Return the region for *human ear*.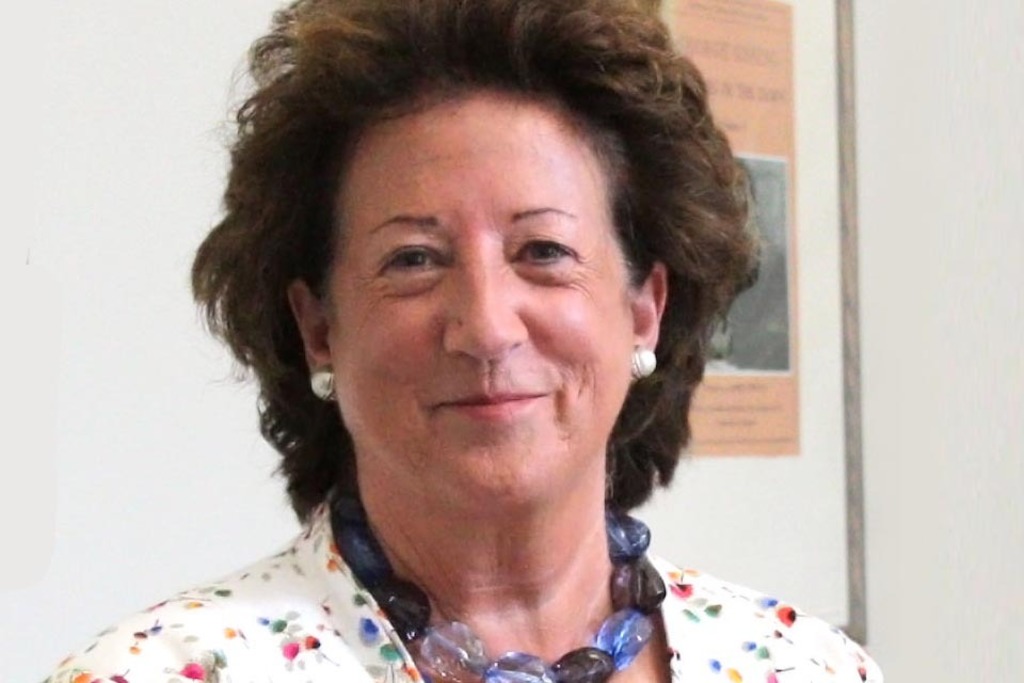
pyautogui.locateOnScreen(285, 281, 333, 401).
